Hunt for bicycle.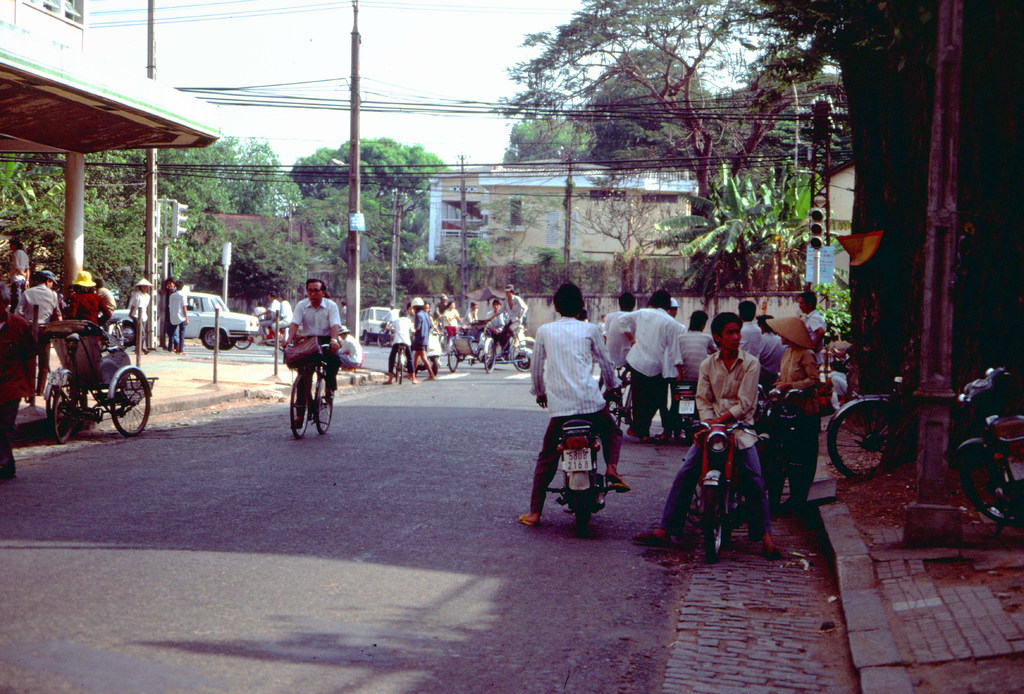
Hunted down at [826,378,902,479].
